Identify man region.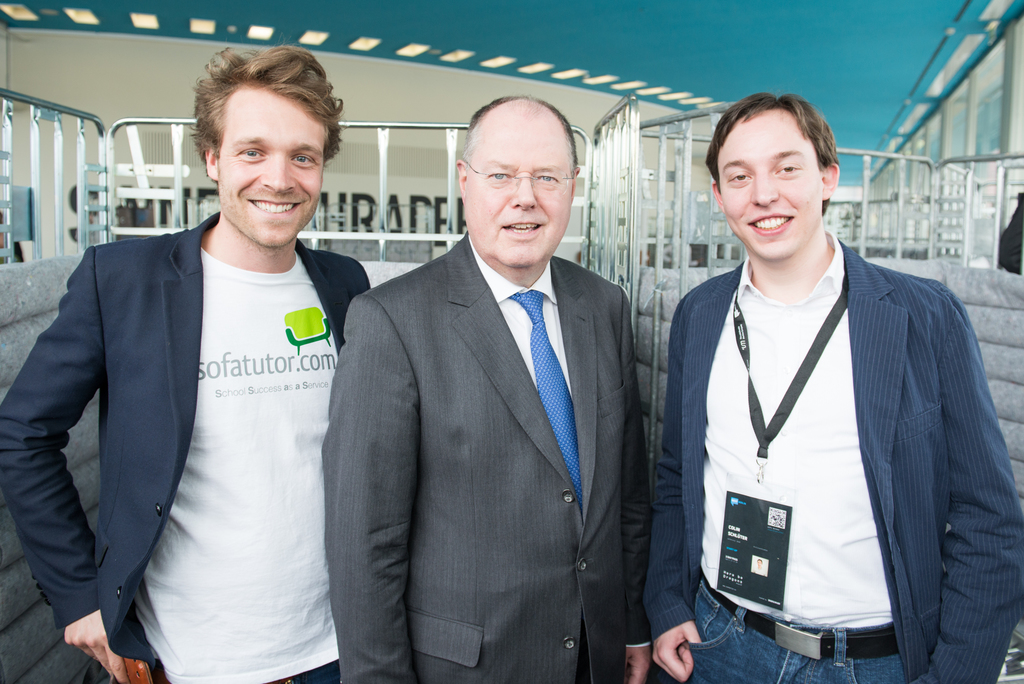
Region: x1=316, y1=92, x2=657, y2=683.
